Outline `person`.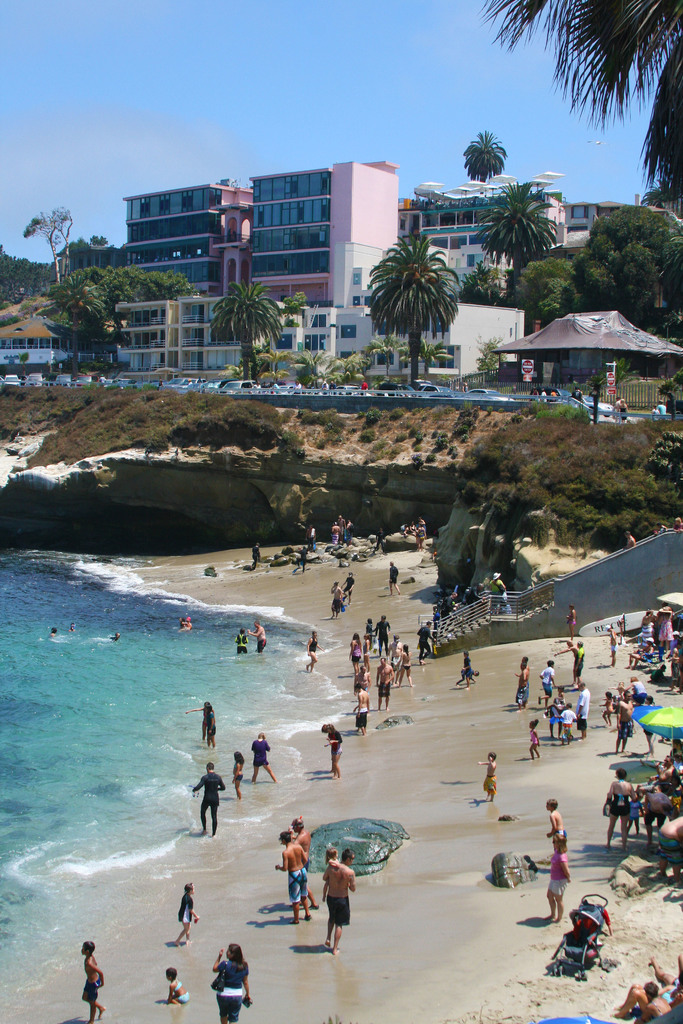
Outline: crop(401, 520, 410, 538).
